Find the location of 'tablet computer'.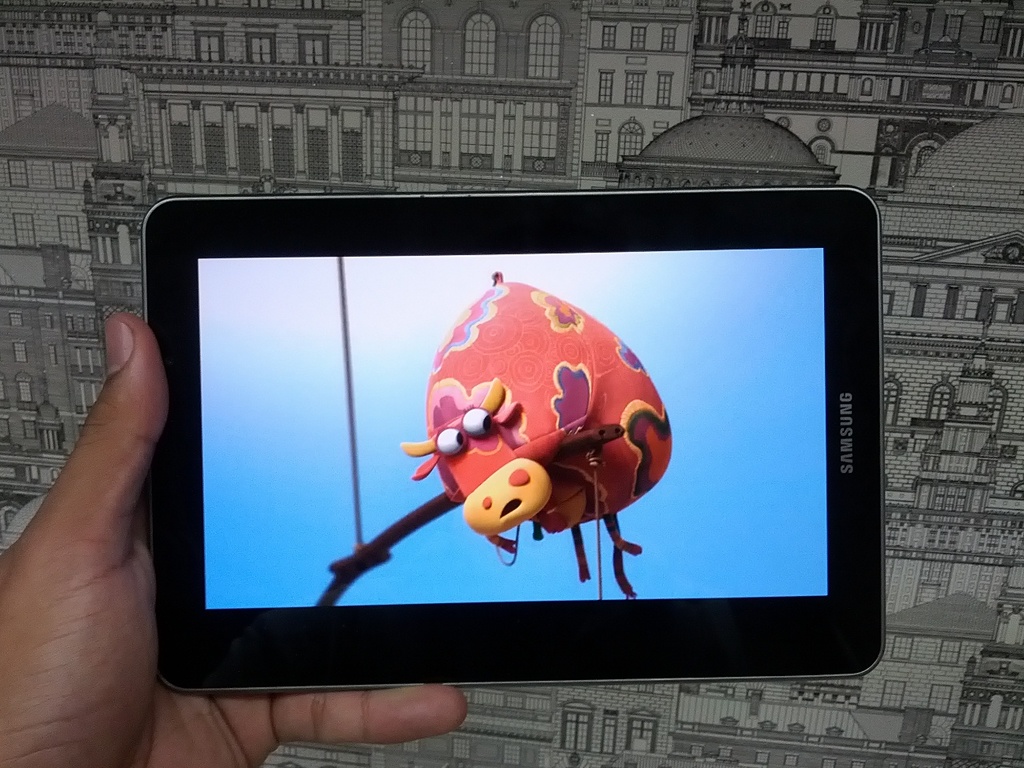
Location: detection(140, 182, 890, 698).
